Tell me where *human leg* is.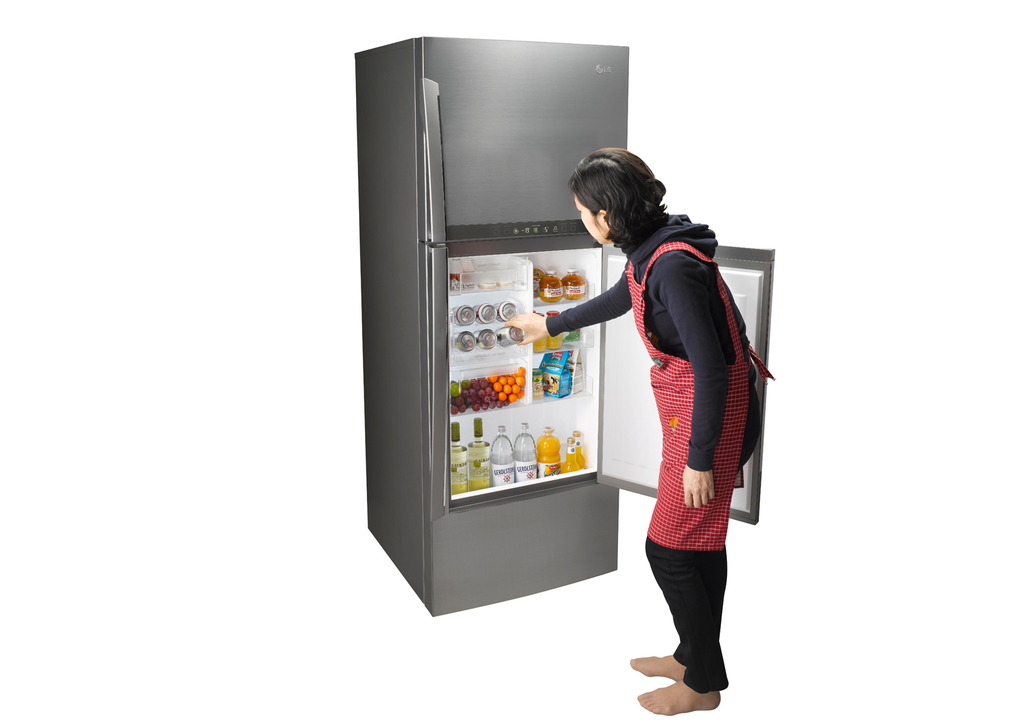
*human leg* is at 635,544,726,675.
